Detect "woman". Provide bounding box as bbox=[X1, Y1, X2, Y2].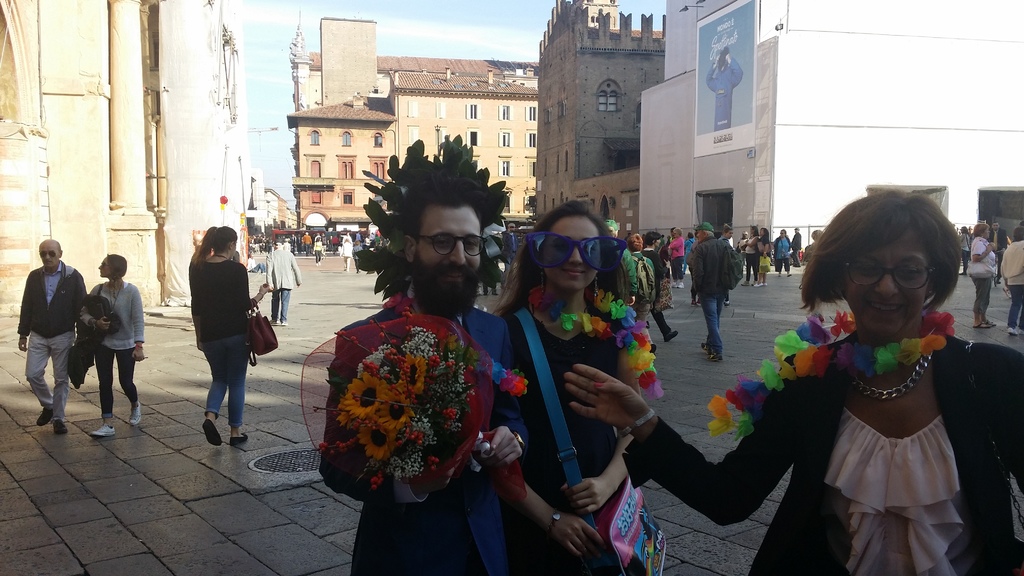
bbox=[316, 233, 323, 264].
